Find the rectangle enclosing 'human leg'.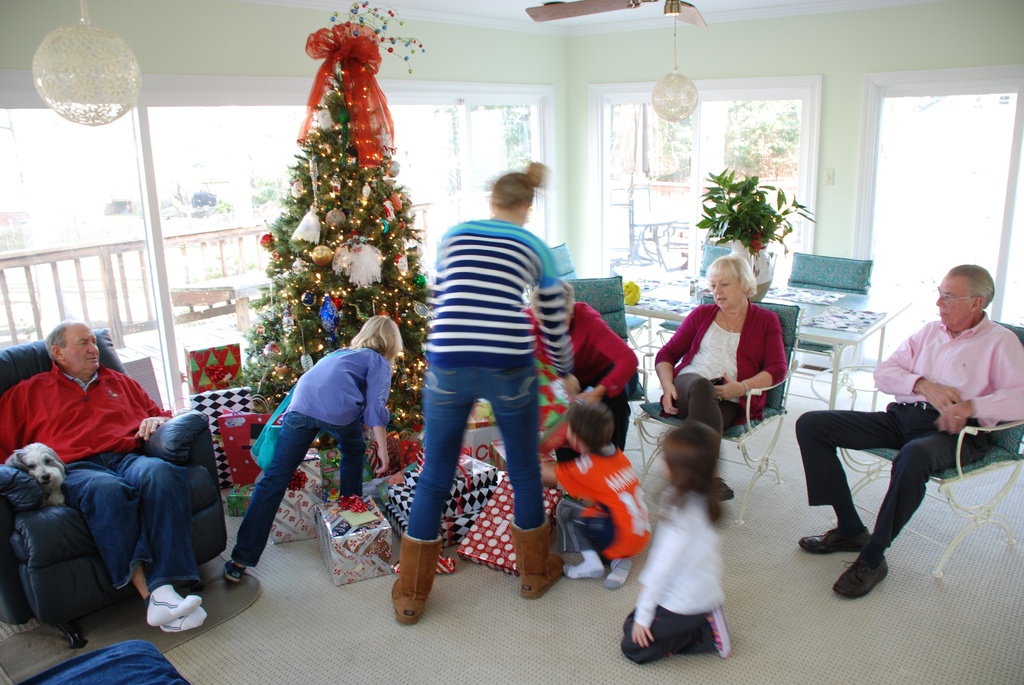
799:403:891:553.
